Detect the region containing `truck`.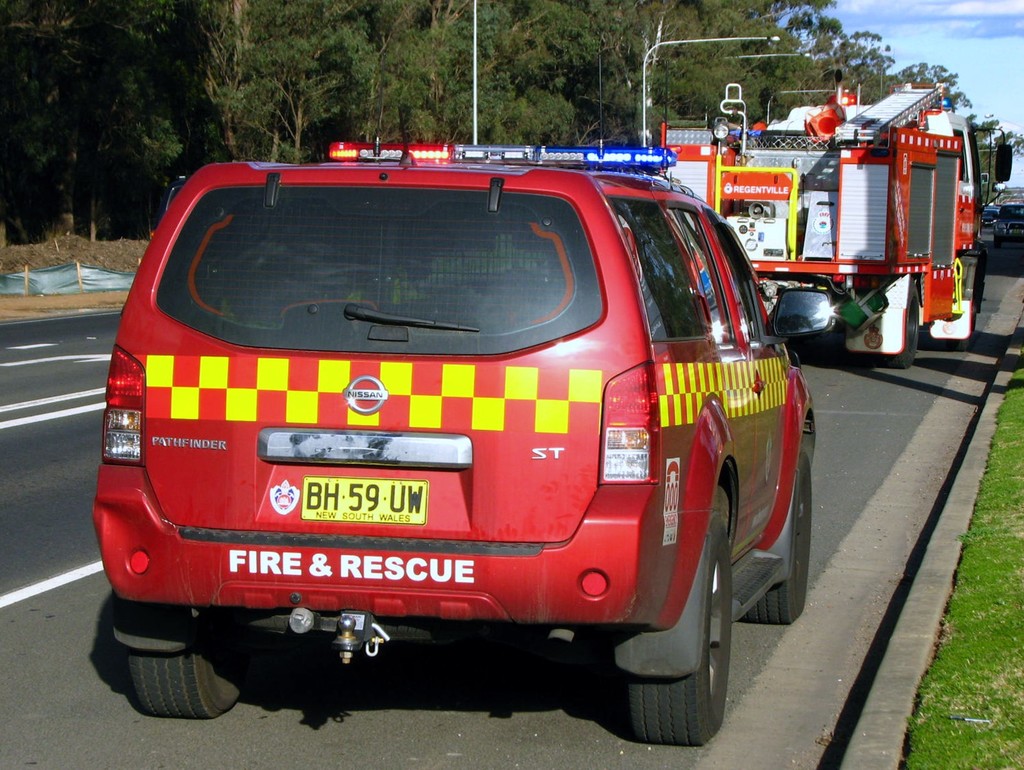
select_region(646, 80, 1016, 368).
